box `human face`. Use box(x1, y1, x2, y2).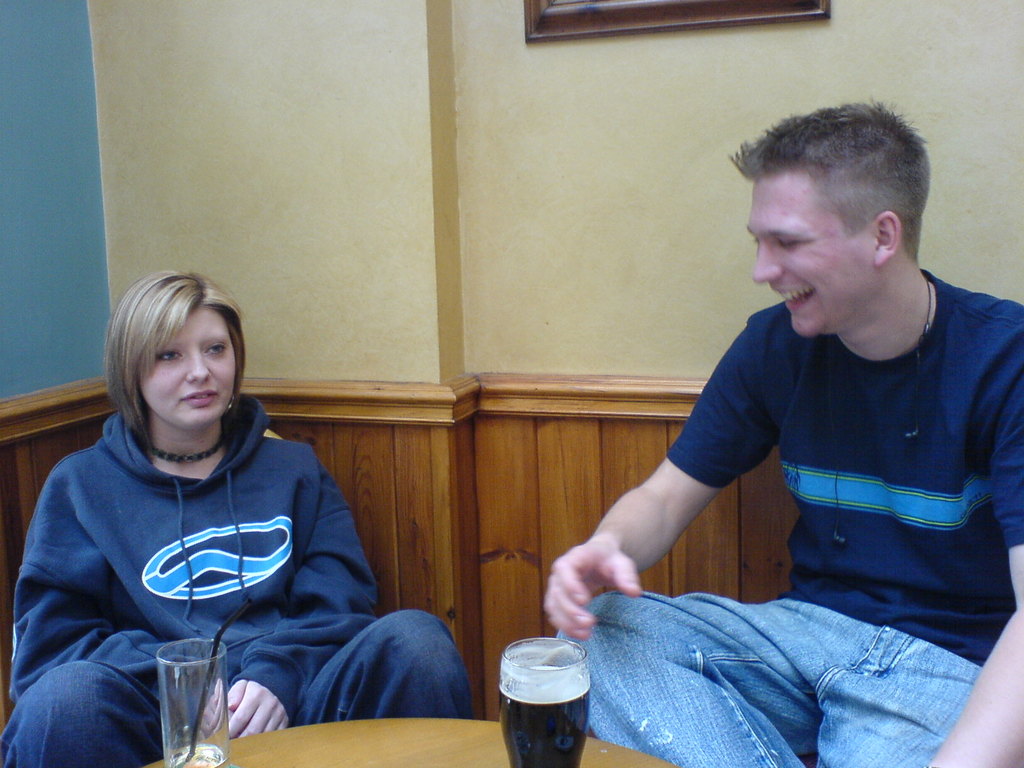
box(136, 306, 237, 430).
